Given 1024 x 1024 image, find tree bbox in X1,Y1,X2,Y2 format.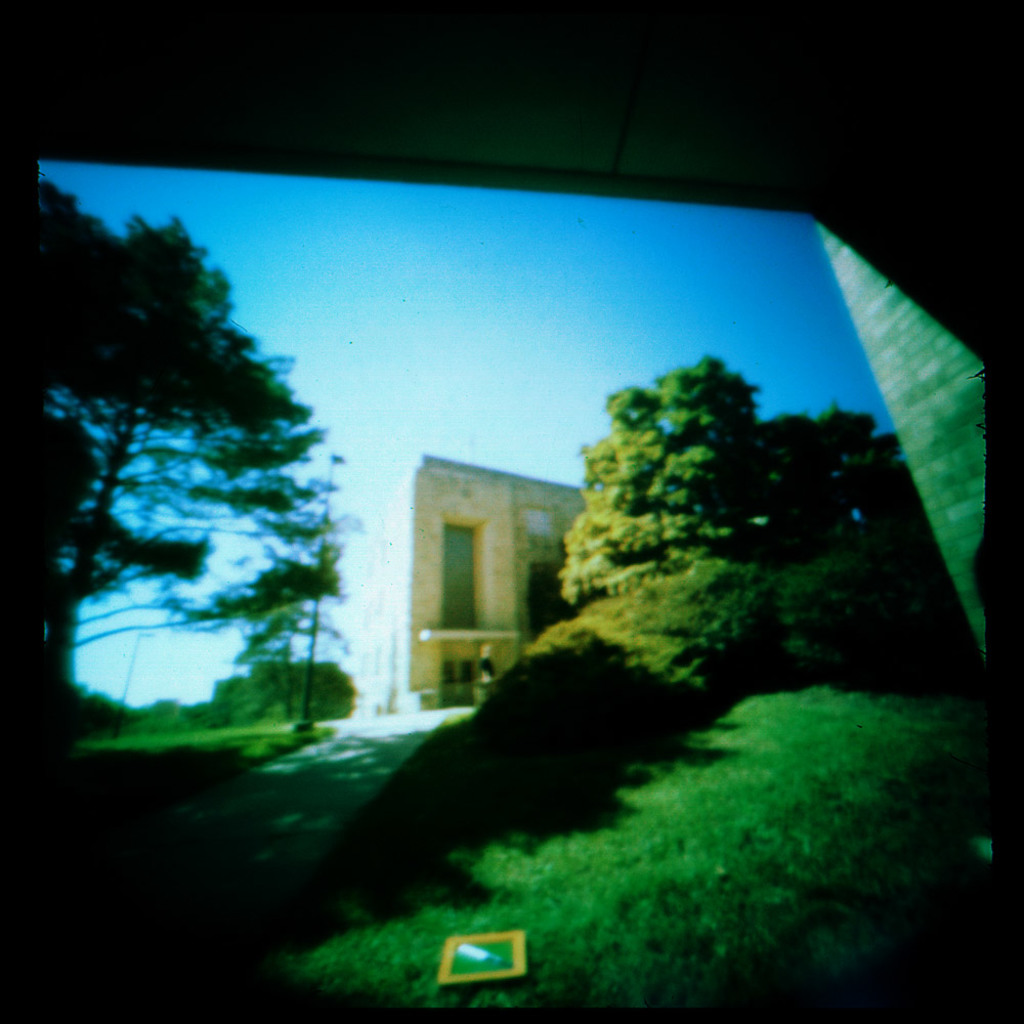
44,176,314,689.
